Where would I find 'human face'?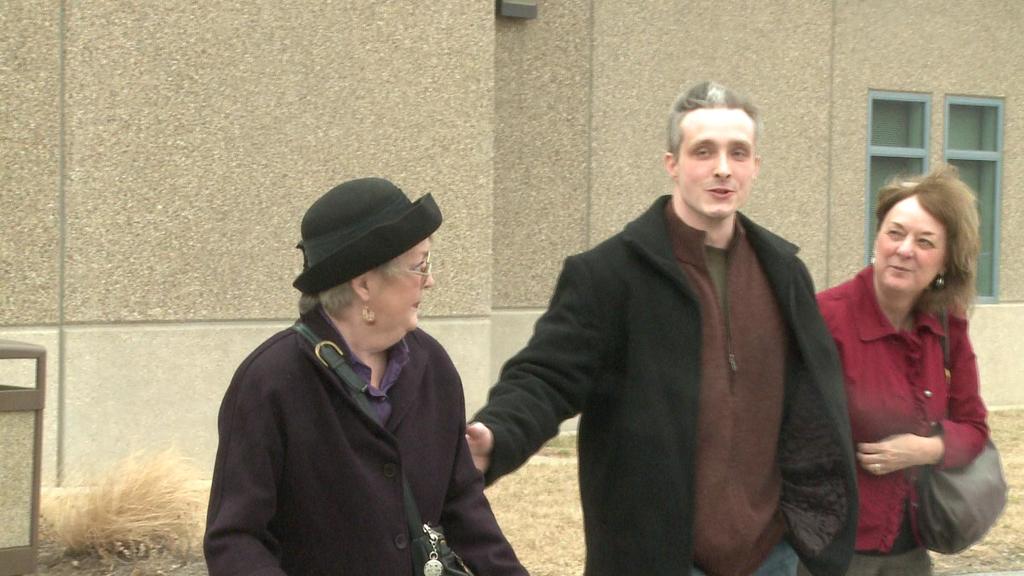
At 370,235,435,340.
